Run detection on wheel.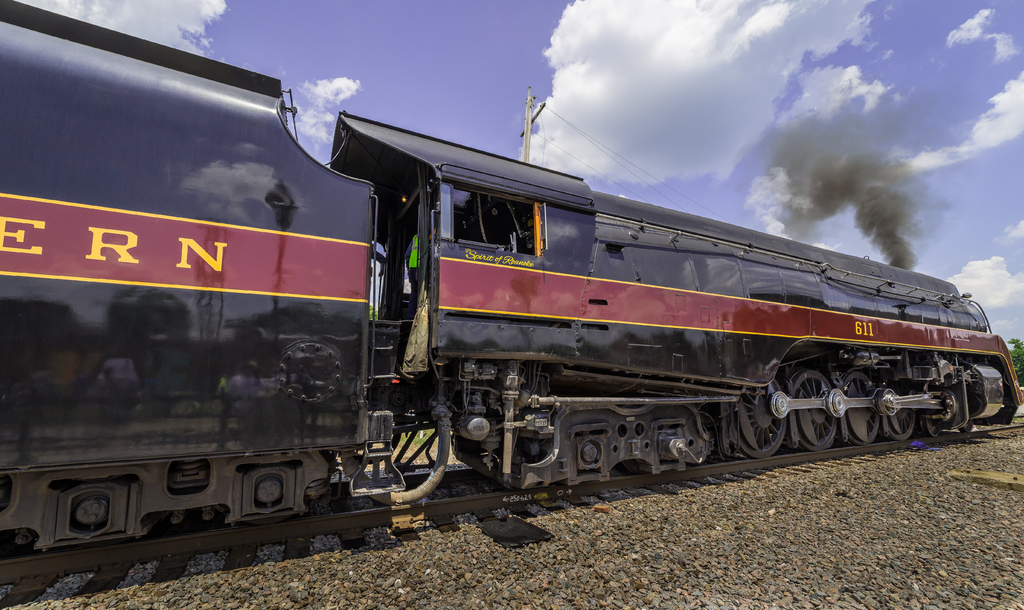
Result: crop(874, 377, 921, 437).
